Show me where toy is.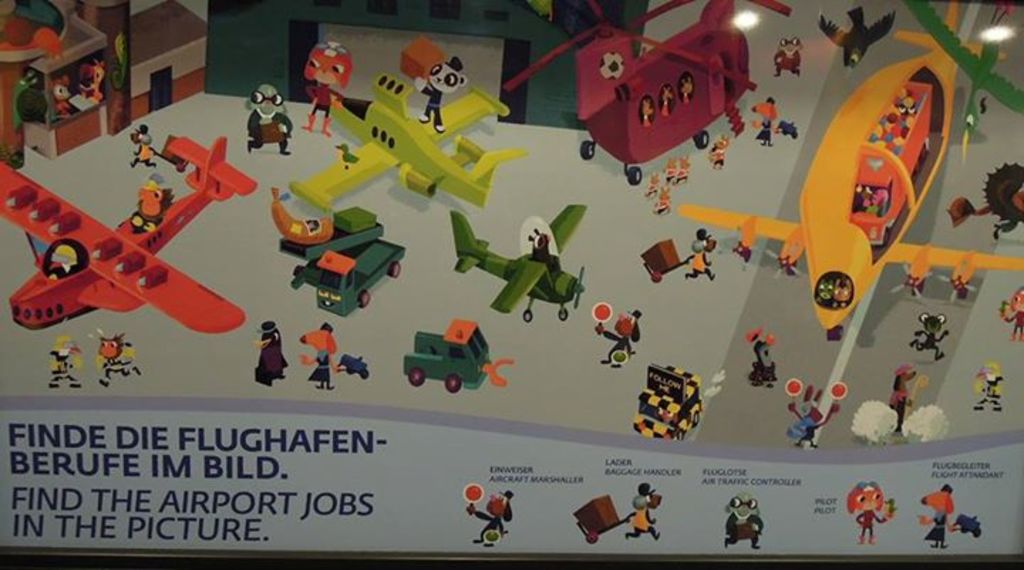
toy is at [x1=742, y1=320, x2=781, y2=394].
